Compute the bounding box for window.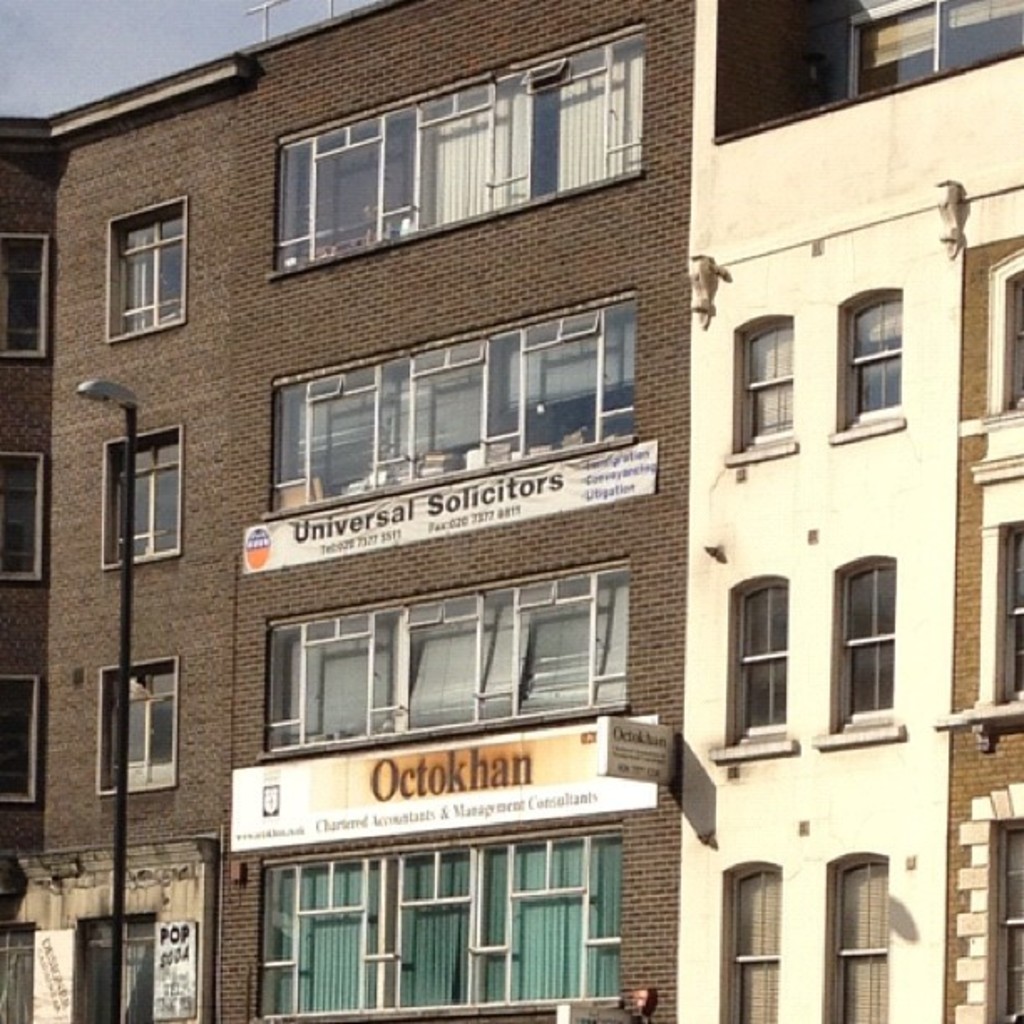
{"left": 726, "top": 311, "right": 801, "bottom": 467}.
